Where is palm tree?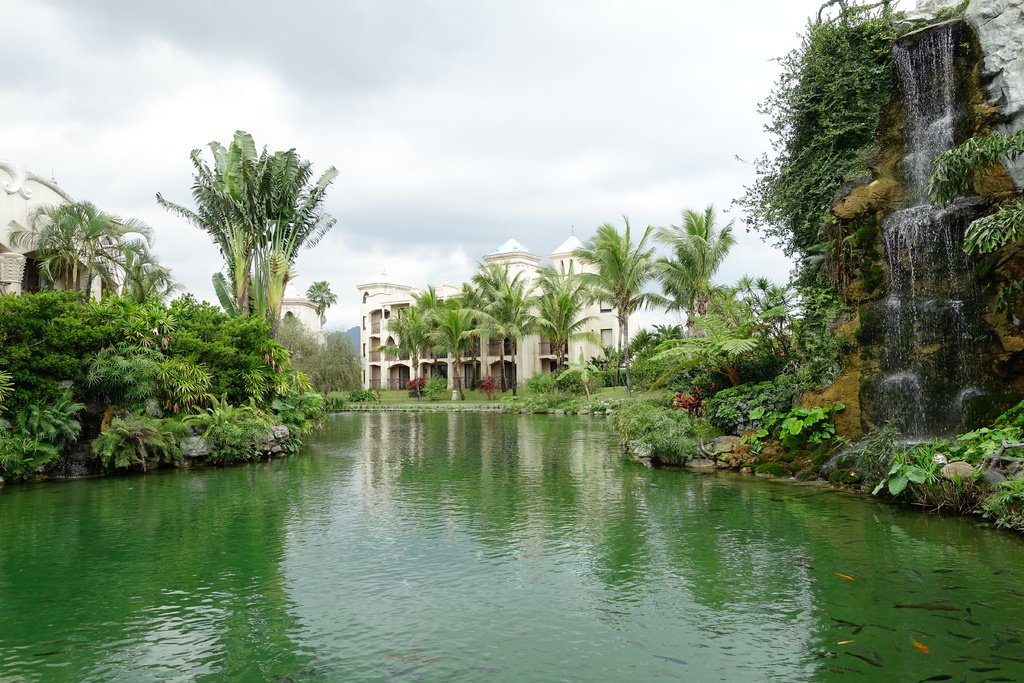
BBox(640, 203, 744, 357).
